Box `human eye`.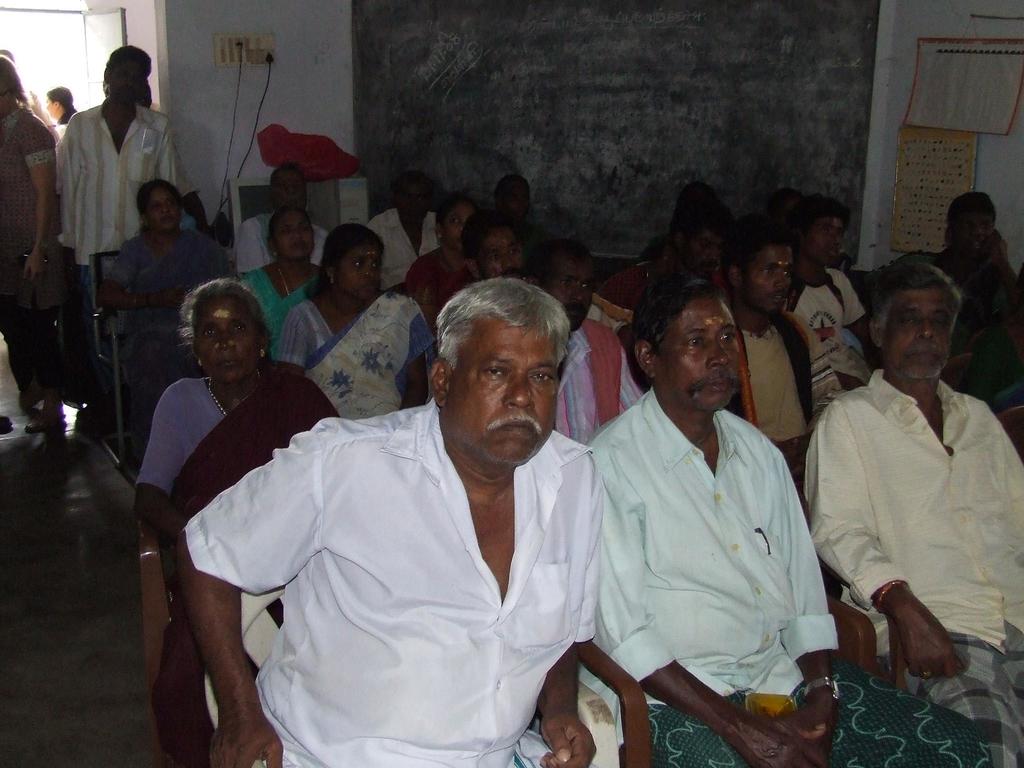
(582, 284, 591, 289).
